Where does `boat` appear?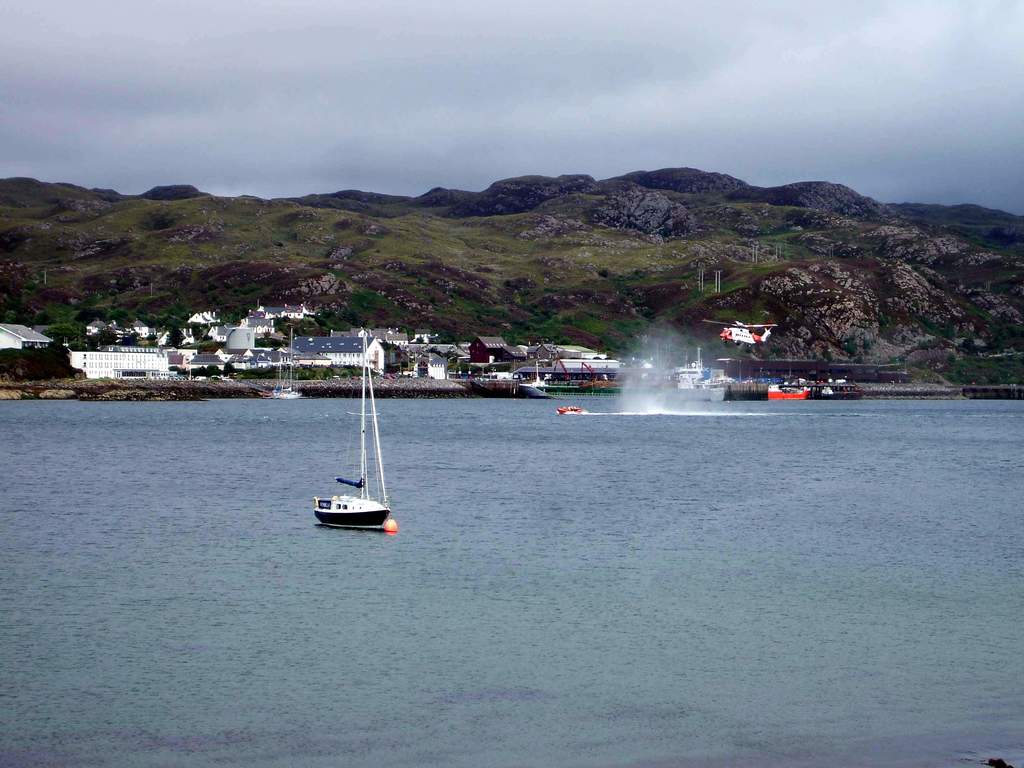
Appears at bbox=[307, 359, 417, 557].
